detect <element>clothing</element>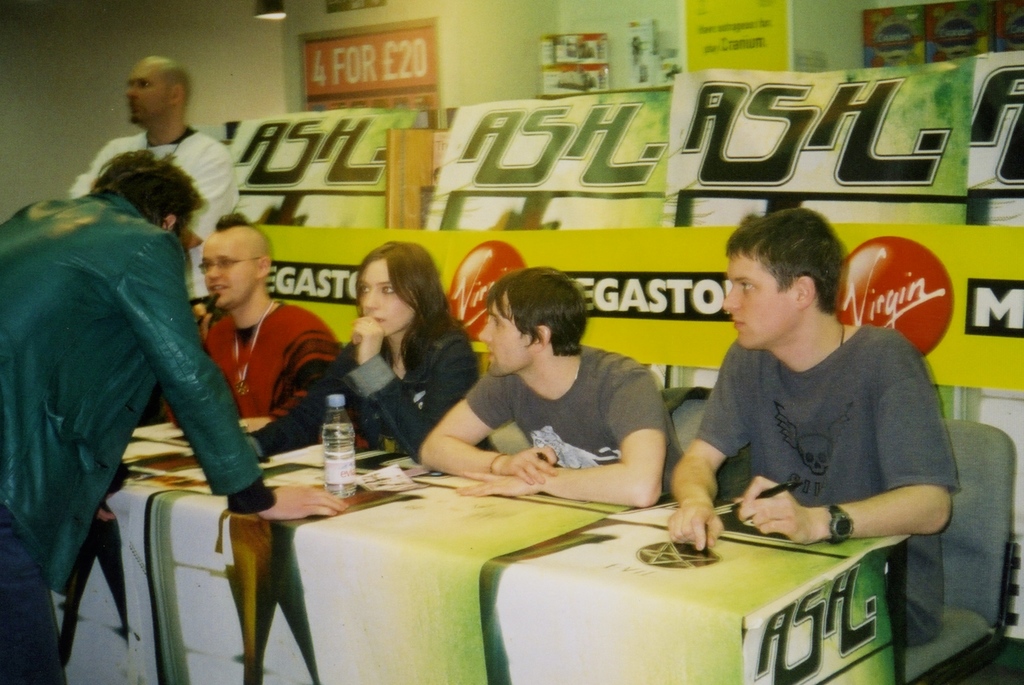
l=69, t=122, r=249, b=335
